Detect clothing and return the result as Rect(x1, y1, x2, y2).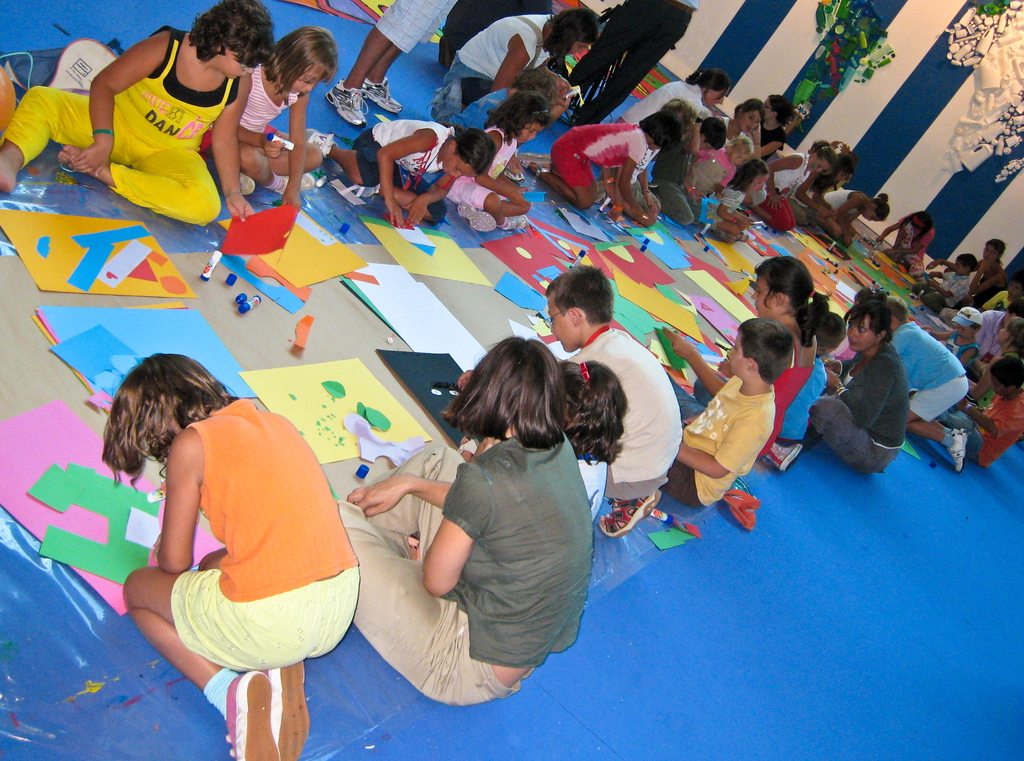
Rect(134, 400, 342, 691).
